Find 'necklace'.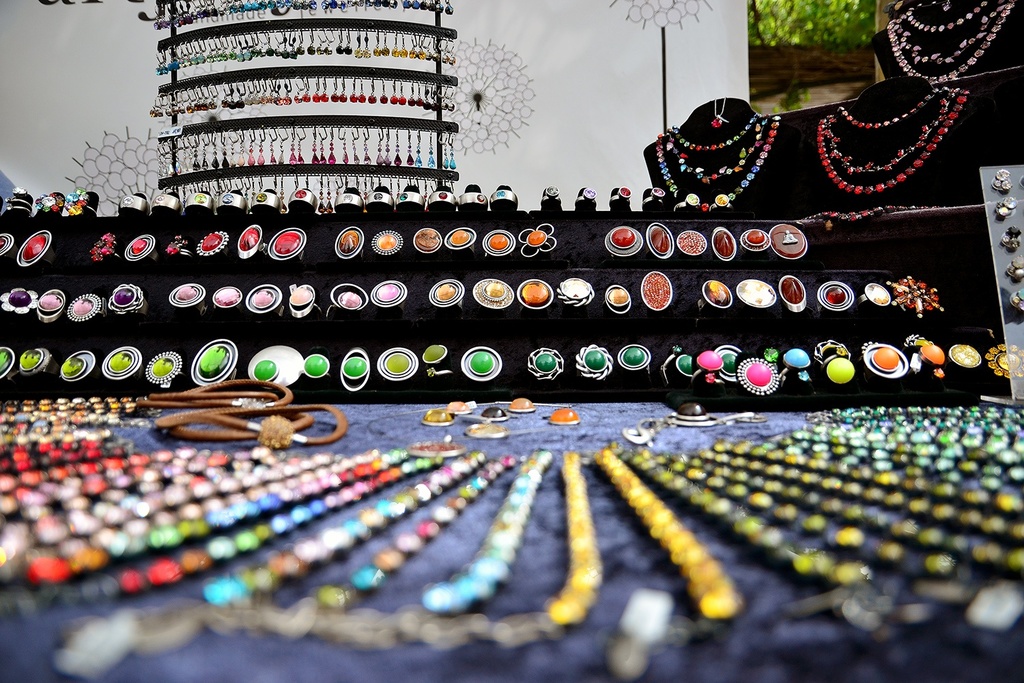
bbox=[657, 114, 781, 201].
